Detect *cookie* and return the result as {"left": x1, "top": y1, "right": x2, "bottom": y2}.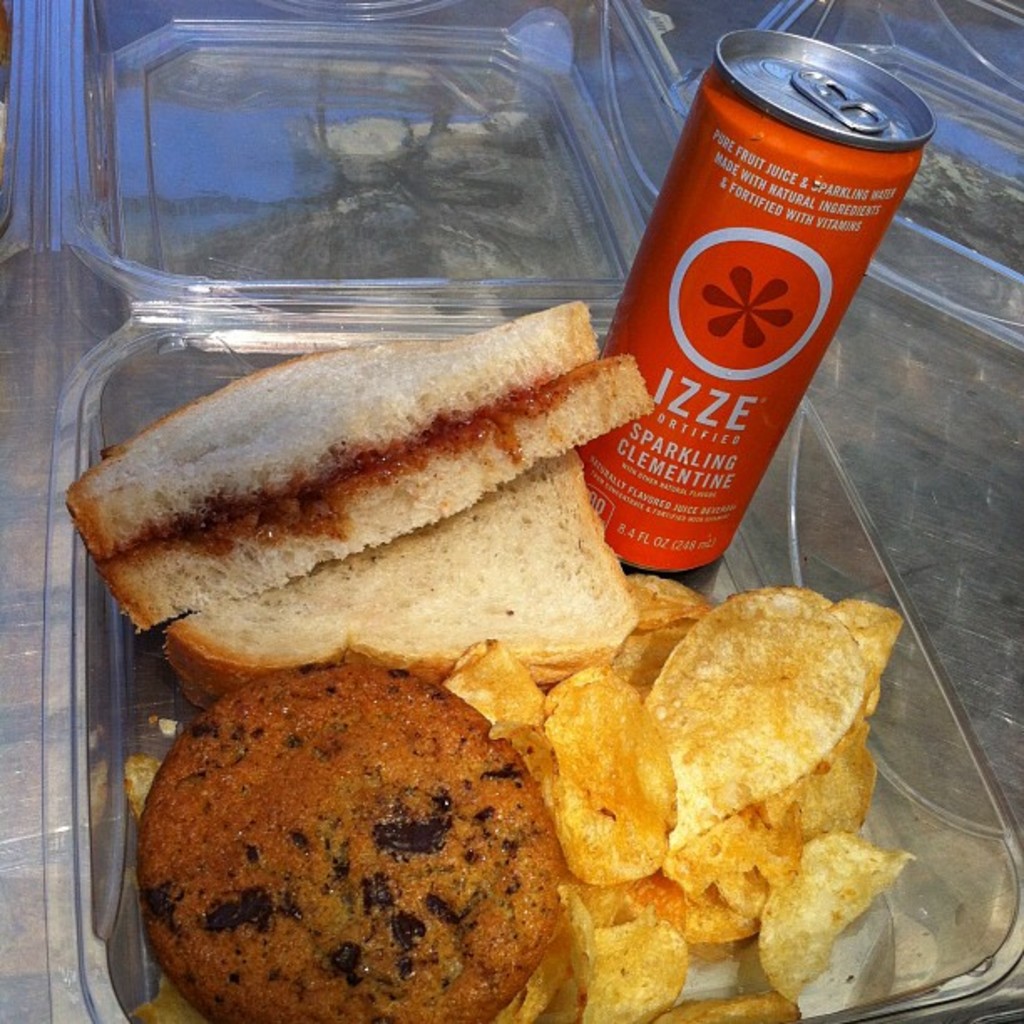
{"left": 132, "top": 648, "right": 556, "bottom": 1022}.
